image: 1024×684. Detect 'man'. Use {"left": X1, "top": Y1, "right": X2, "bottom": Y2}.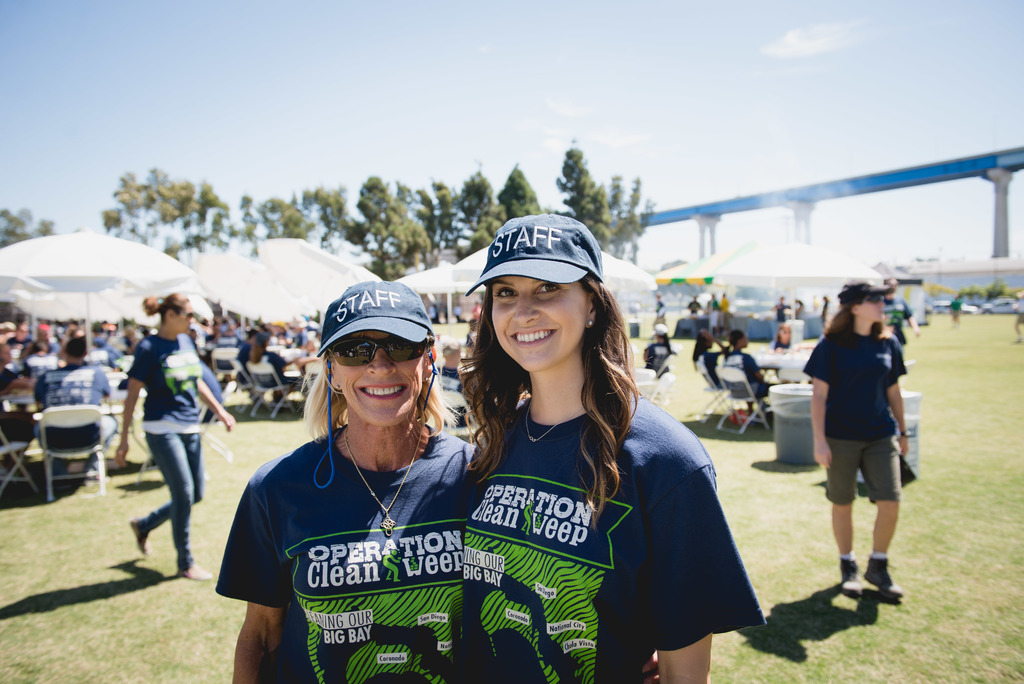
{"left": 653, "top": 293, "right": 665, "bottom": 330}.
